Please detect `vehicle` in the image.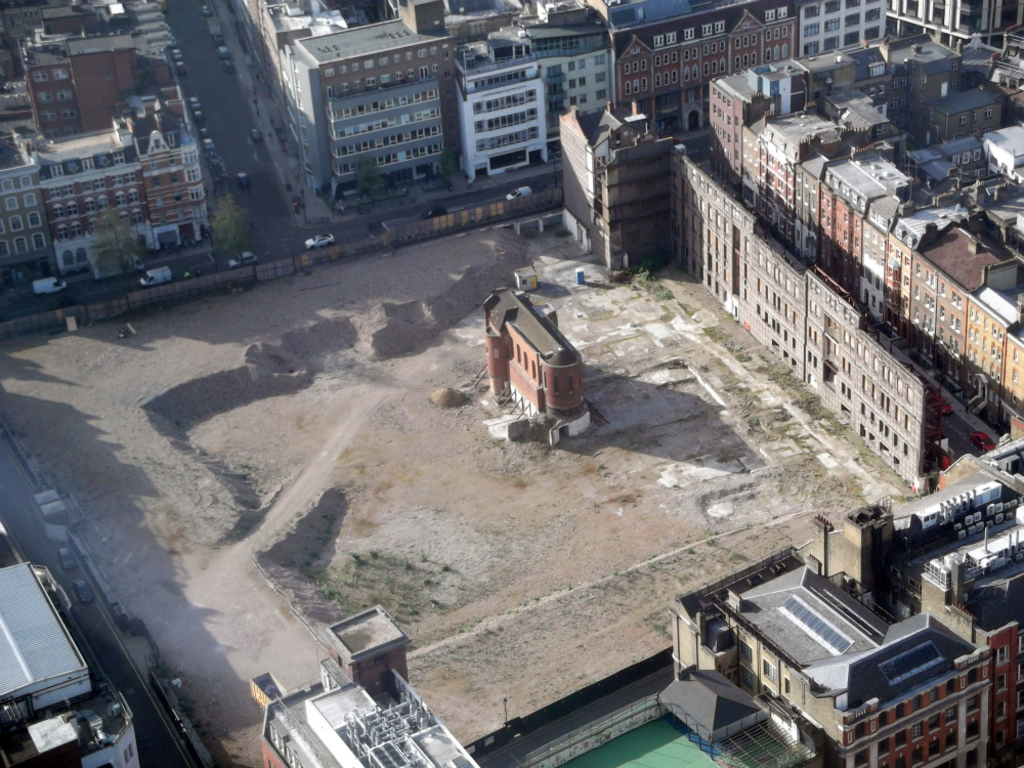
locate(504, 181, 532, 201).
